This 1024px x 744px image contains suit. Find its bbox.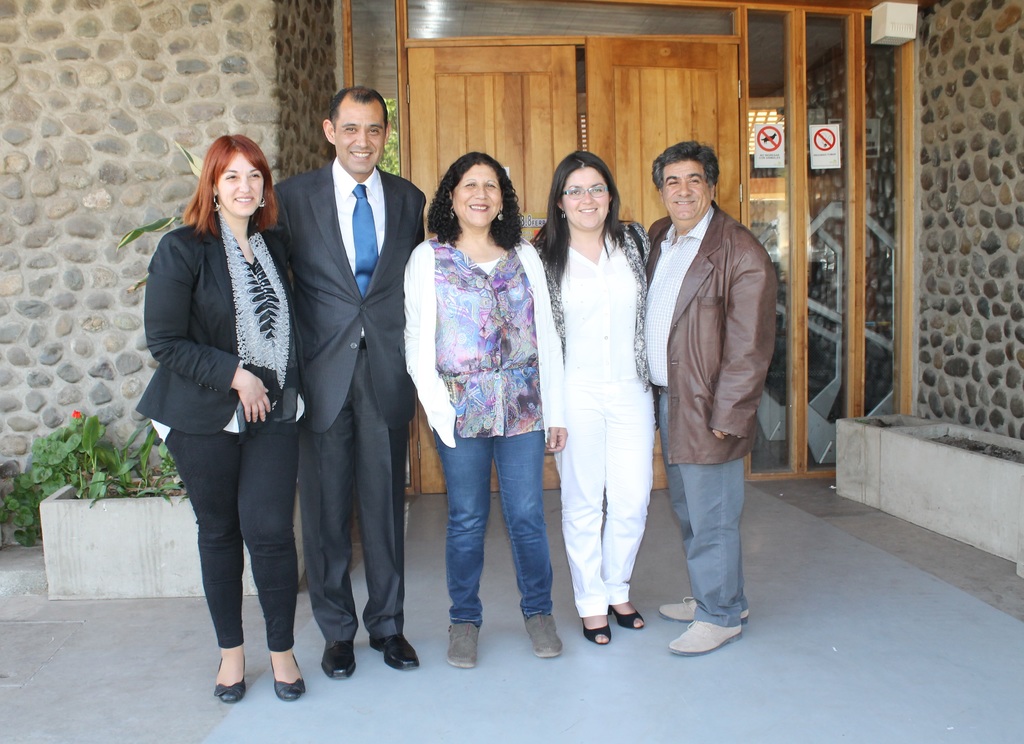
select_region(275, 79, 427, 679).
